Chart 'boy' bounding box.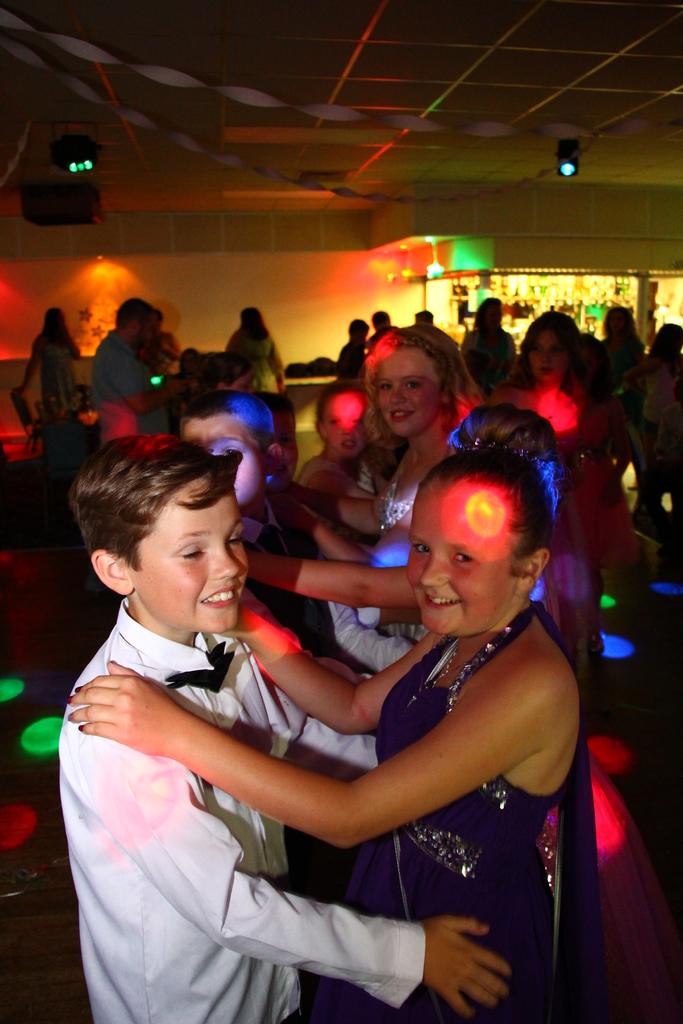
Charted: {"x1": 257, "y1": 378, "x2": 386, "y2": 567}.
